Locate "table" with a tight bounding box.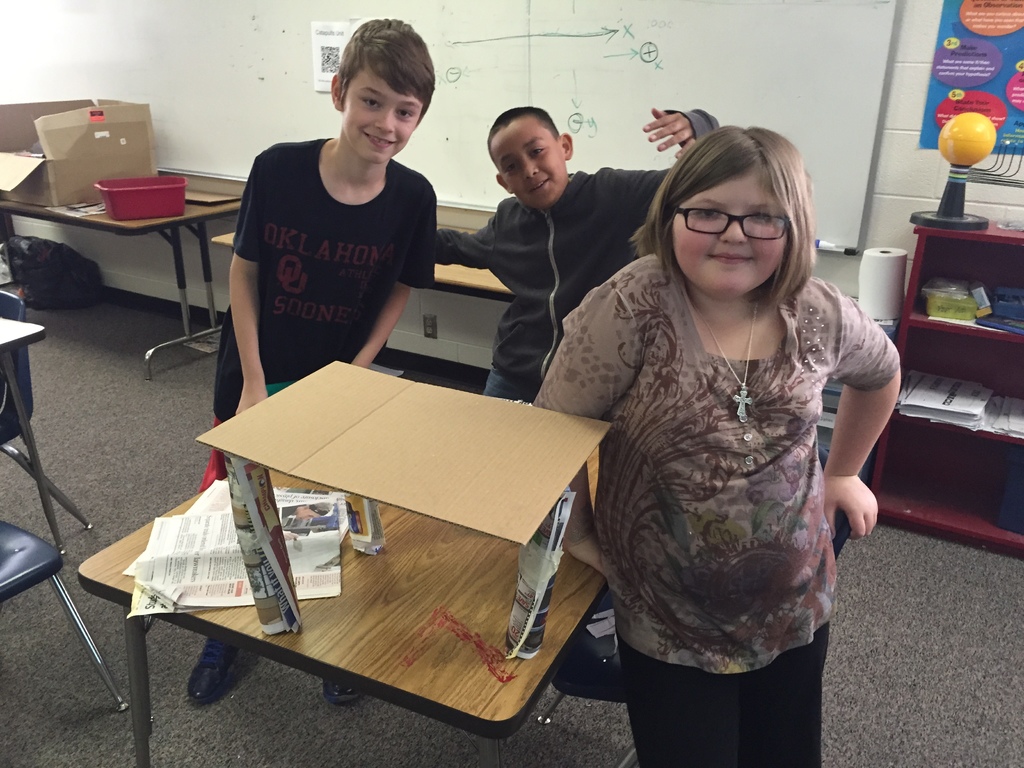
bbox=(0, 169, 240, 377).
